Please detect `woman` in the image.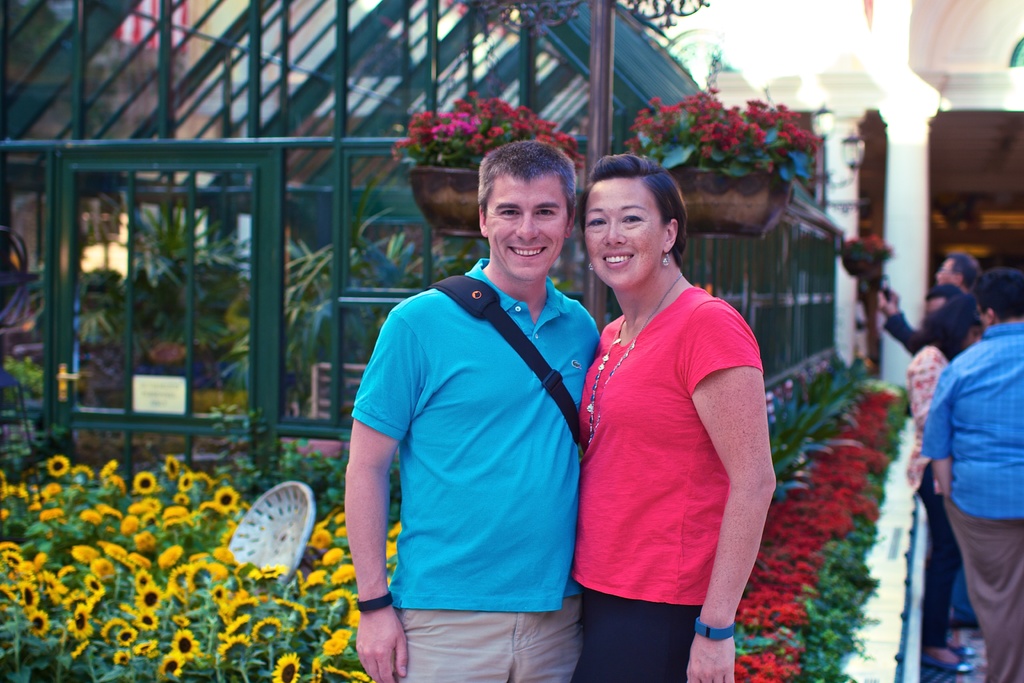
BBox(574, 152, 776, 682).
